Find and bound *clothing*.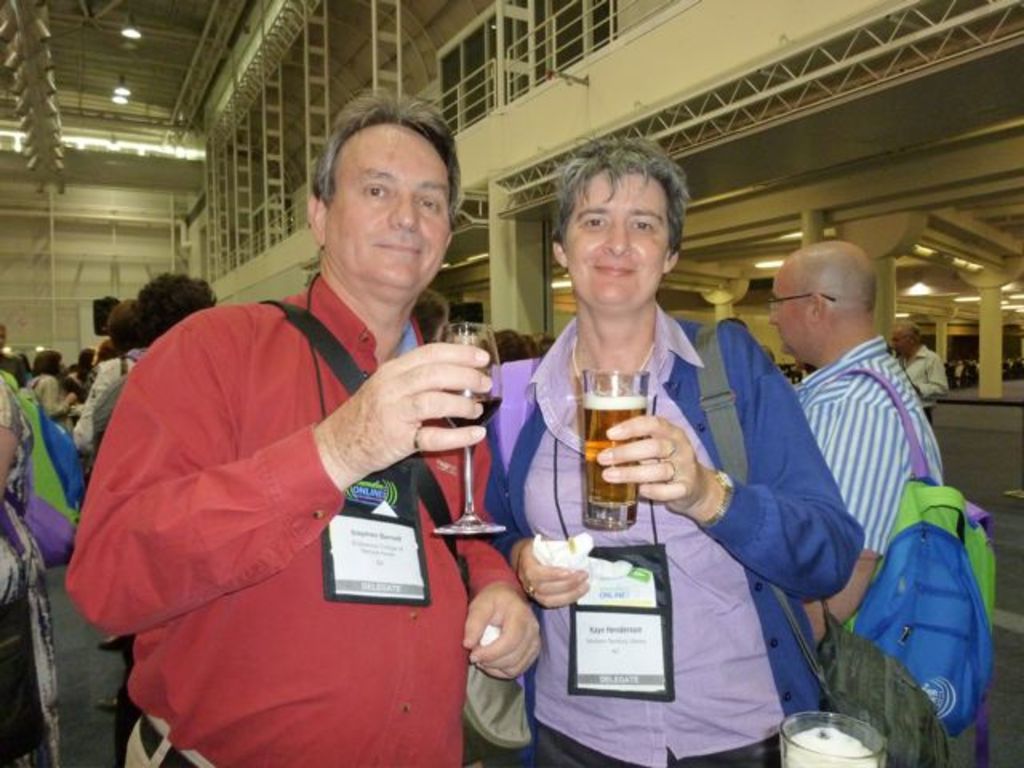
Bound: (6,386,102,565).
